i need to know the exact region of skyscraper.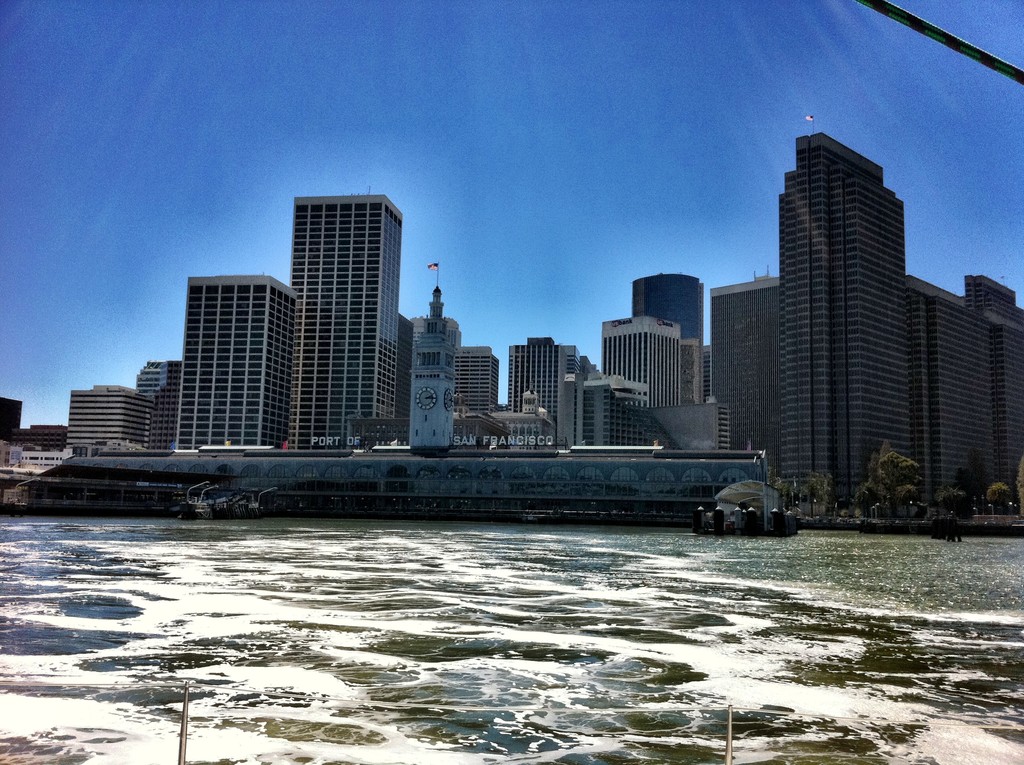
Region: [left=452, top=341, right=499, bottom=415].
